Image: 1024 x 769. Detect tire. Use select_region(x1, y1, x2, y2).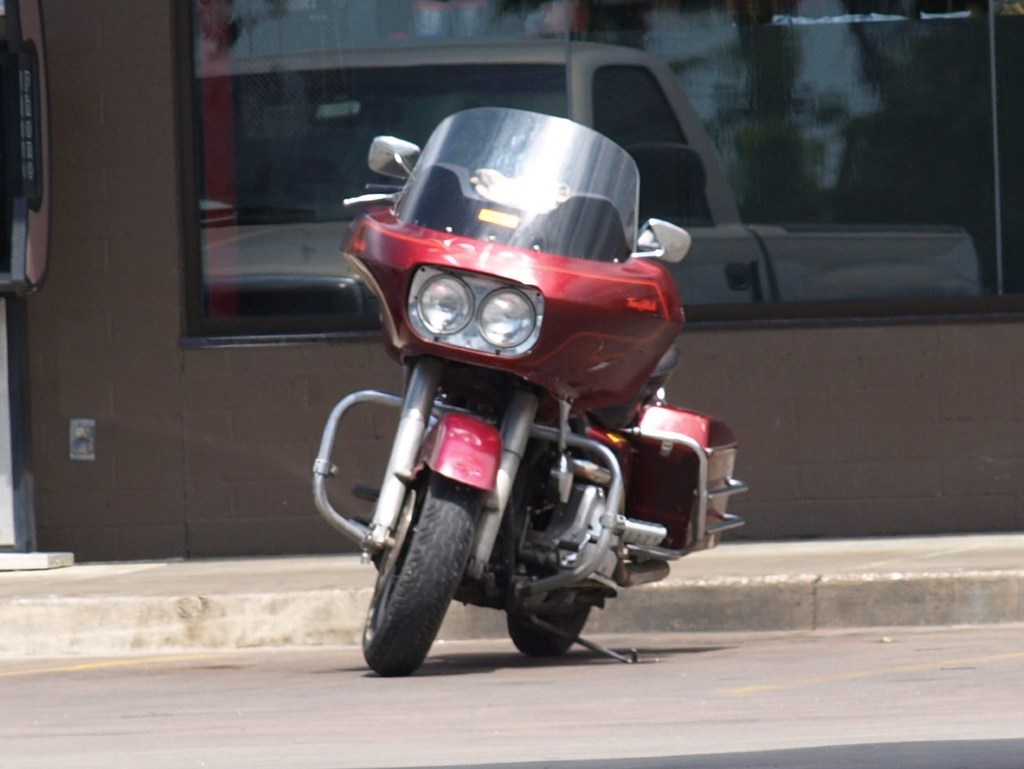
select_region(507, 594, 592, 657).
